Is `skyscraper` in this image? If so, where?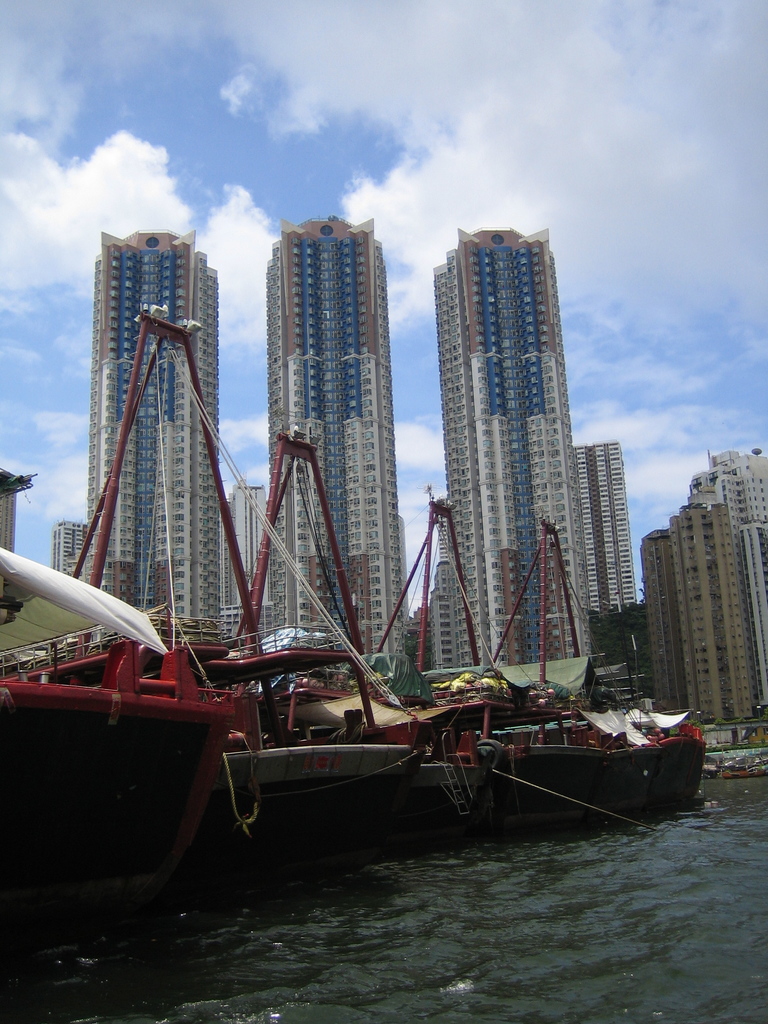
Yes, at l=265, t=220, r=405, b=666.
